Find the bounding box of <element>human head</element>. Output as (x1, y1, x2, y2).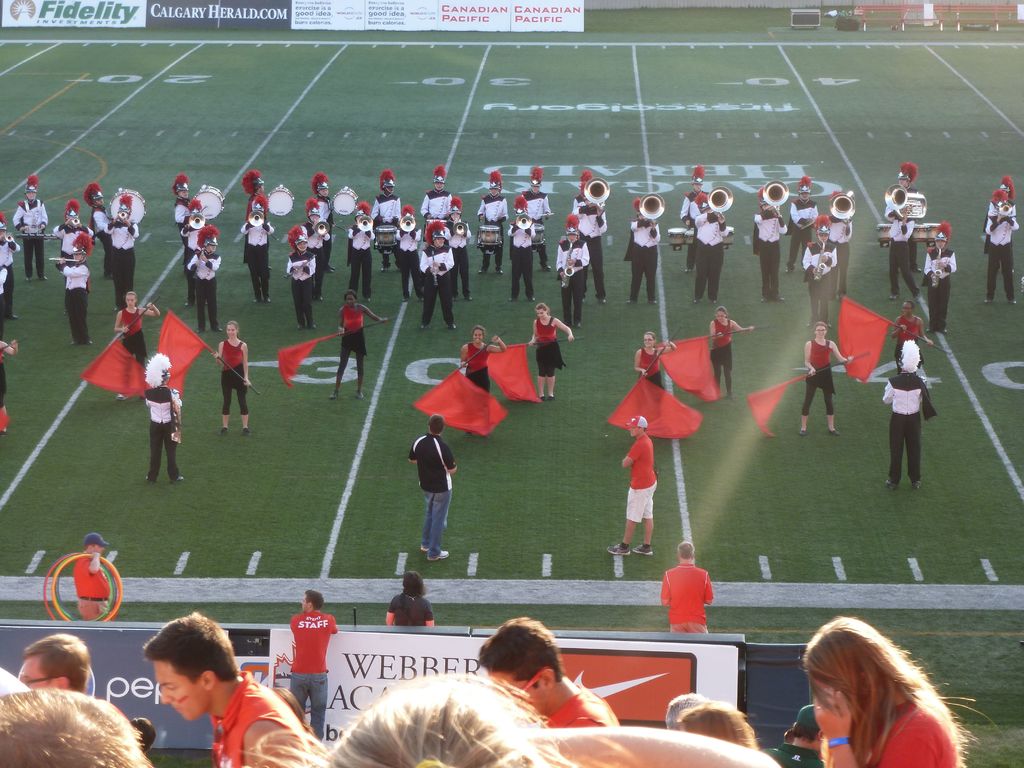
(487, 180, 499, 196).
